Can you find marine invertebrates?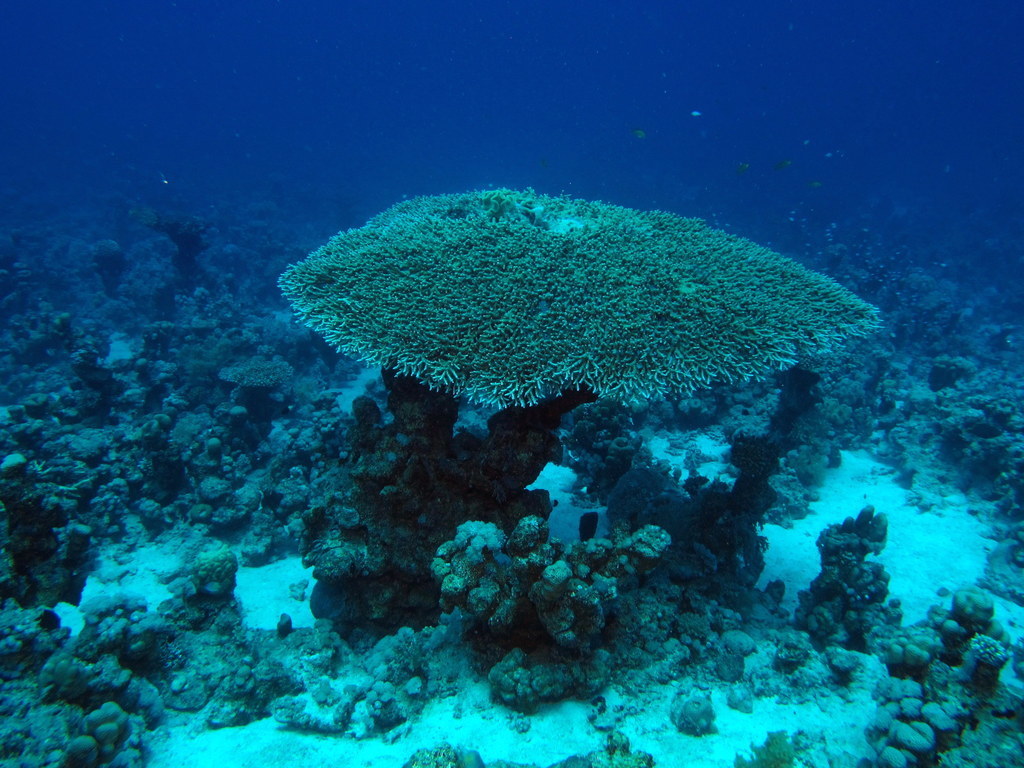
Yes, bounding box: Rect(137, 203, 218, 282).
